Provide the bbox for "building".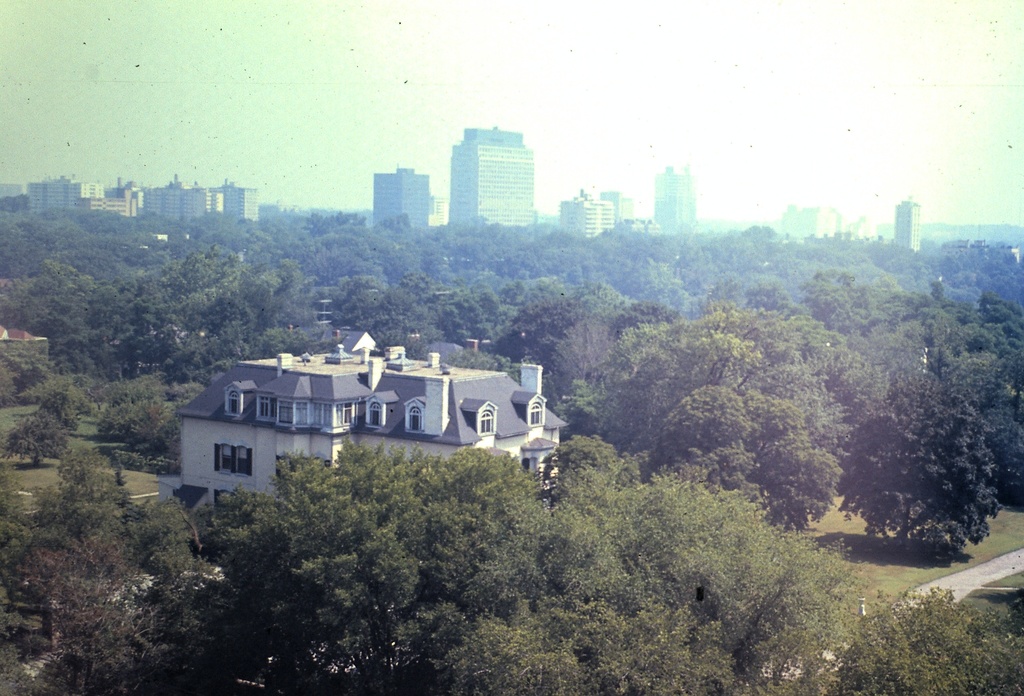
[left=372, top=167, right=430, bottom=225].
